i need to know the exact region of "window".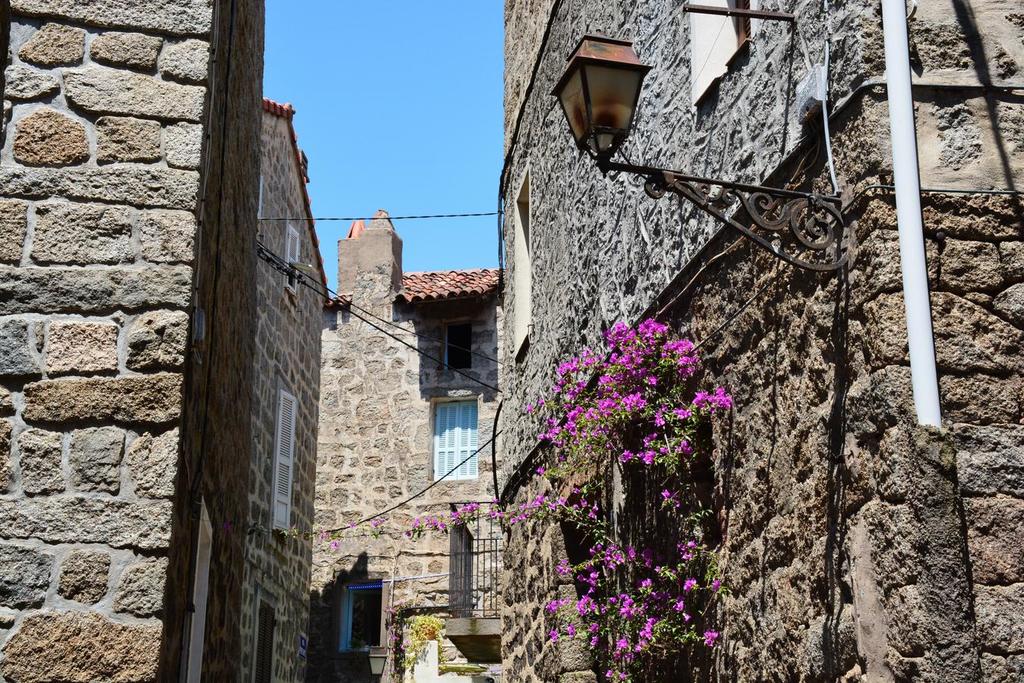
Region: bbox(421, 389, 483, 477).
